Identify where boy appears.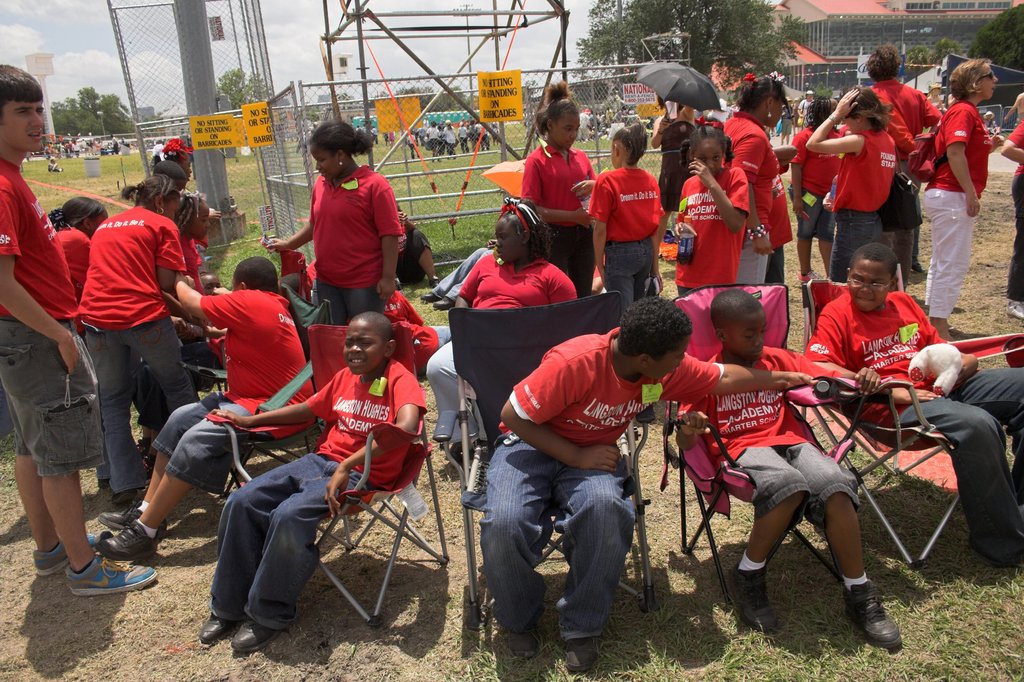
Appears at [left=195, top=312, right=427, bottom=655].
